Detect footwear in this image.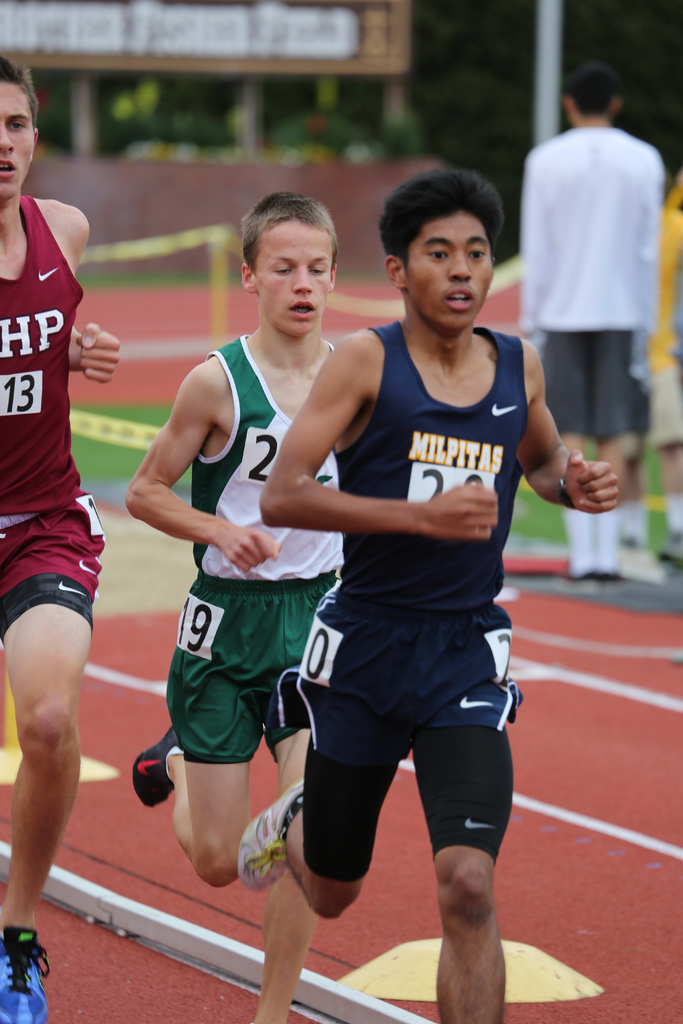
Detection: (left=131, top=726, right=185, bottom=809).
